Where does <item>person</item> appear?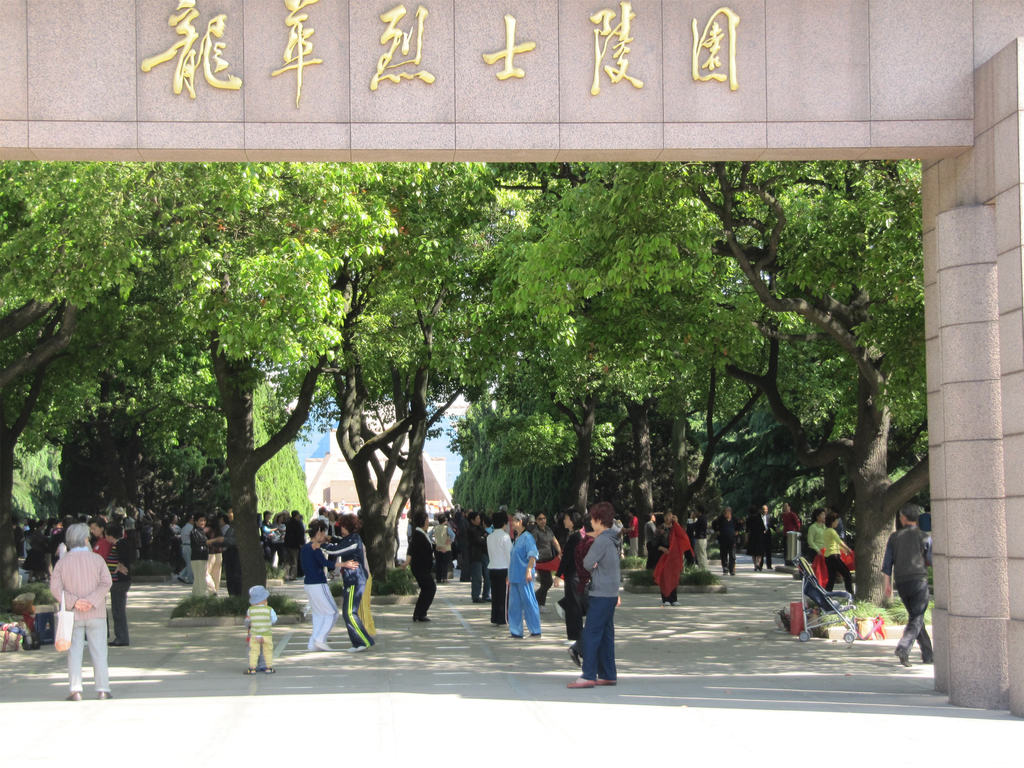
Appears at (50,516,116,708).
